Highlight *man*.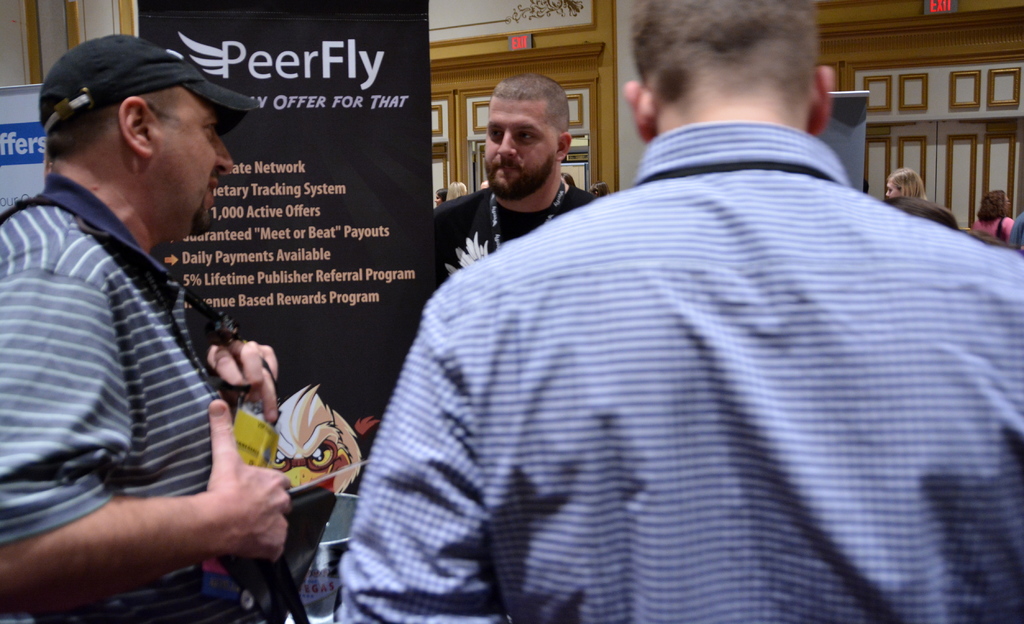
Highlighted region: (0, 30, 297, 623).
